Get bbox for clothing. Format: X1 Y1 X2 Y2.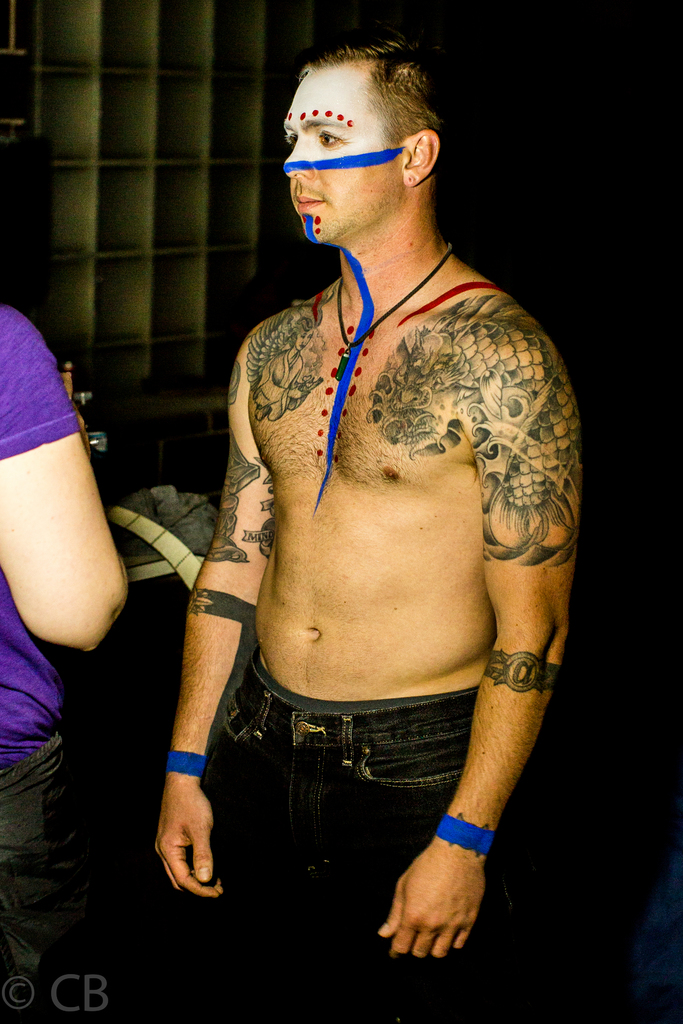
0 311 82 1021.
